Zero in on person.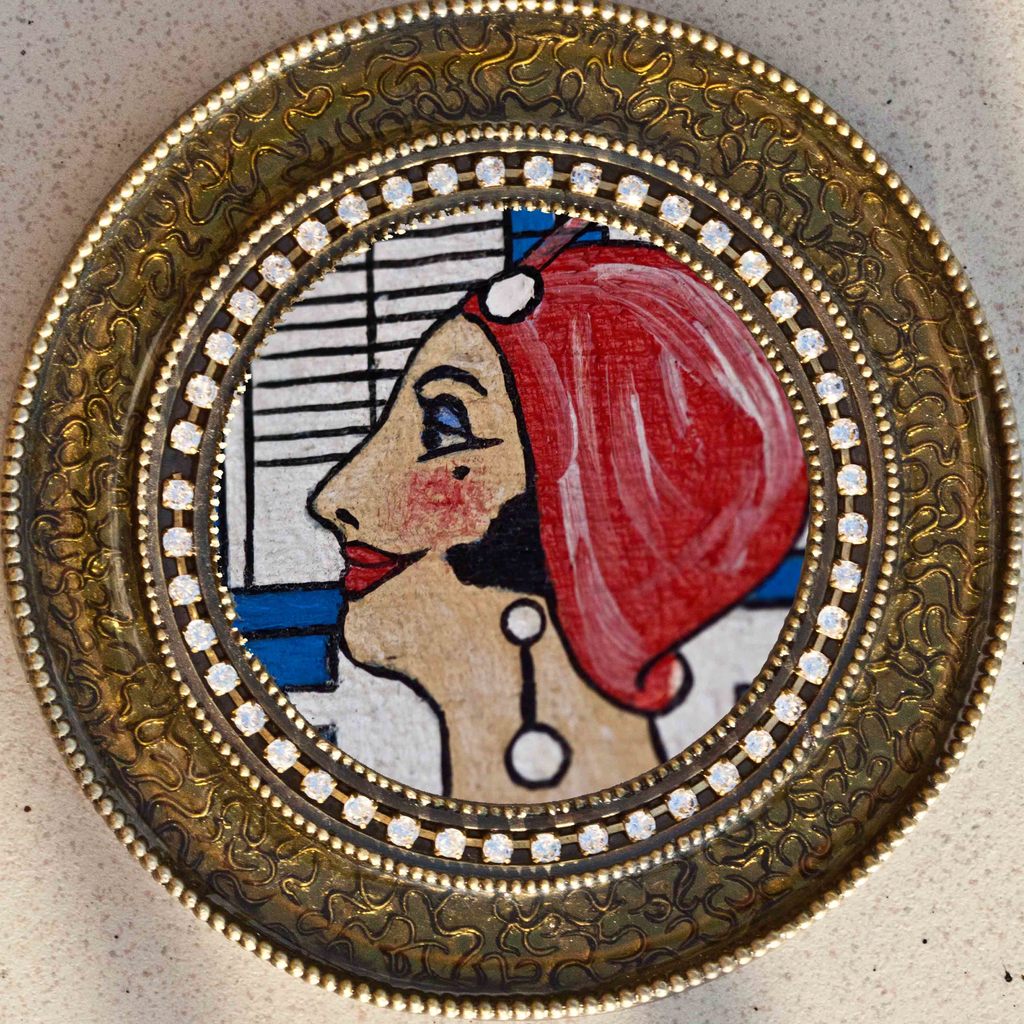
Zeroed in: [left=304, top=214, right=814, bottom=806].
